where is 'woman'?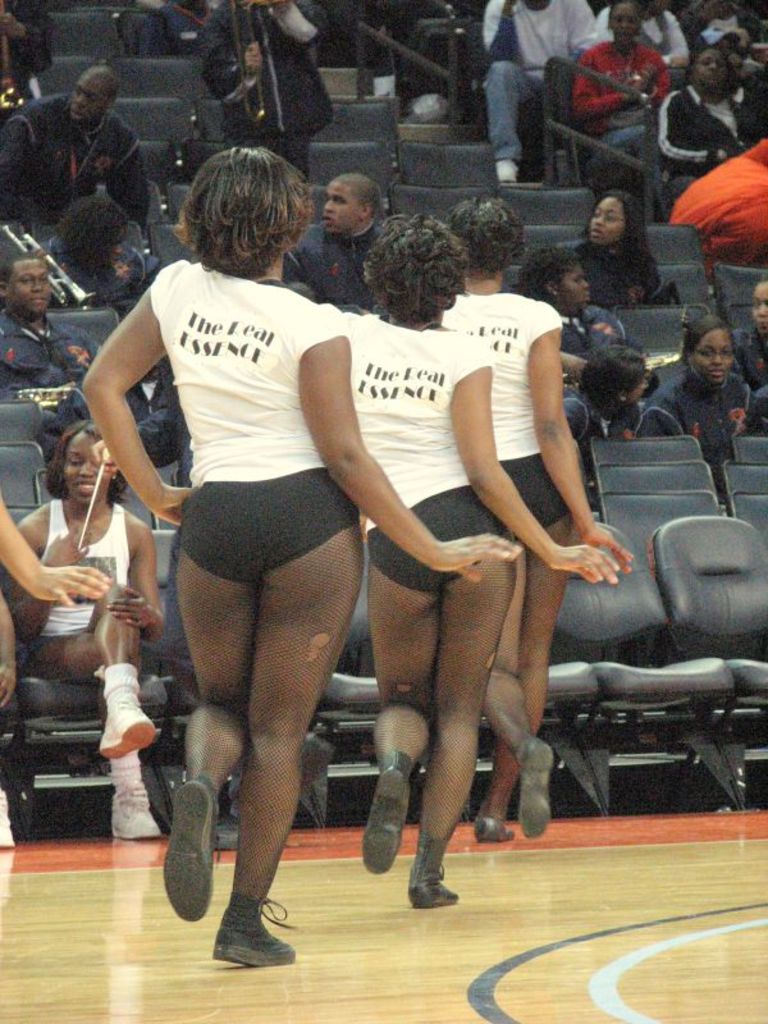
BBox(644, 308, 767, 481).
